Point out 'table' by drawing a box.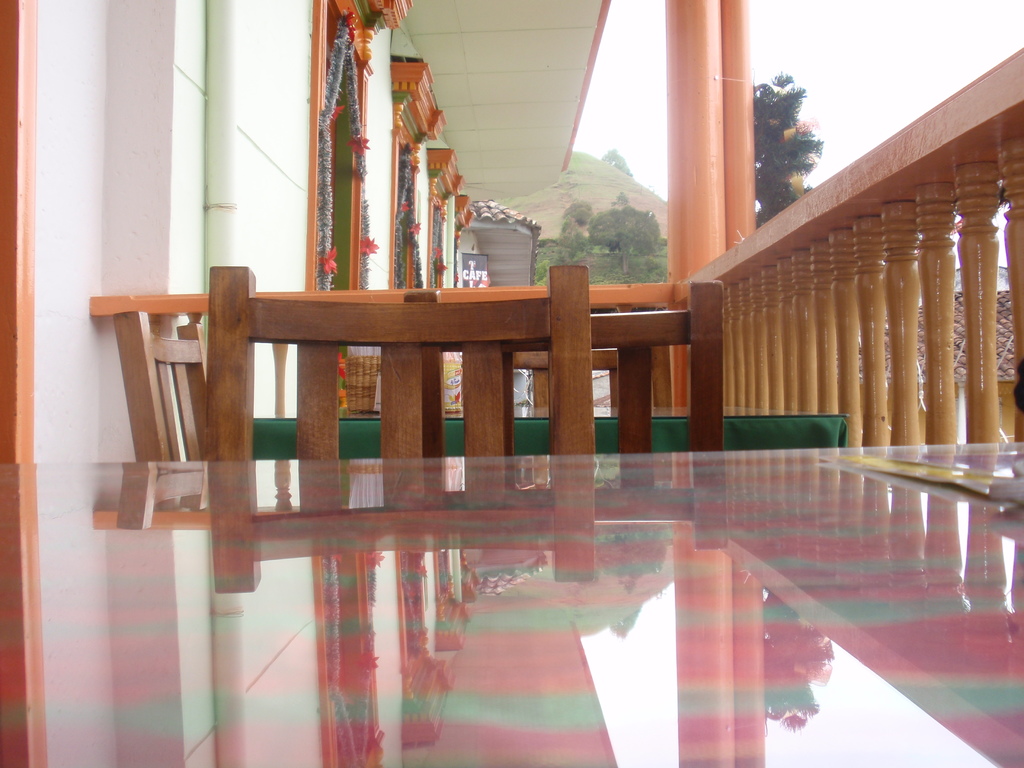
BBox(92, 287, 675, 480).
